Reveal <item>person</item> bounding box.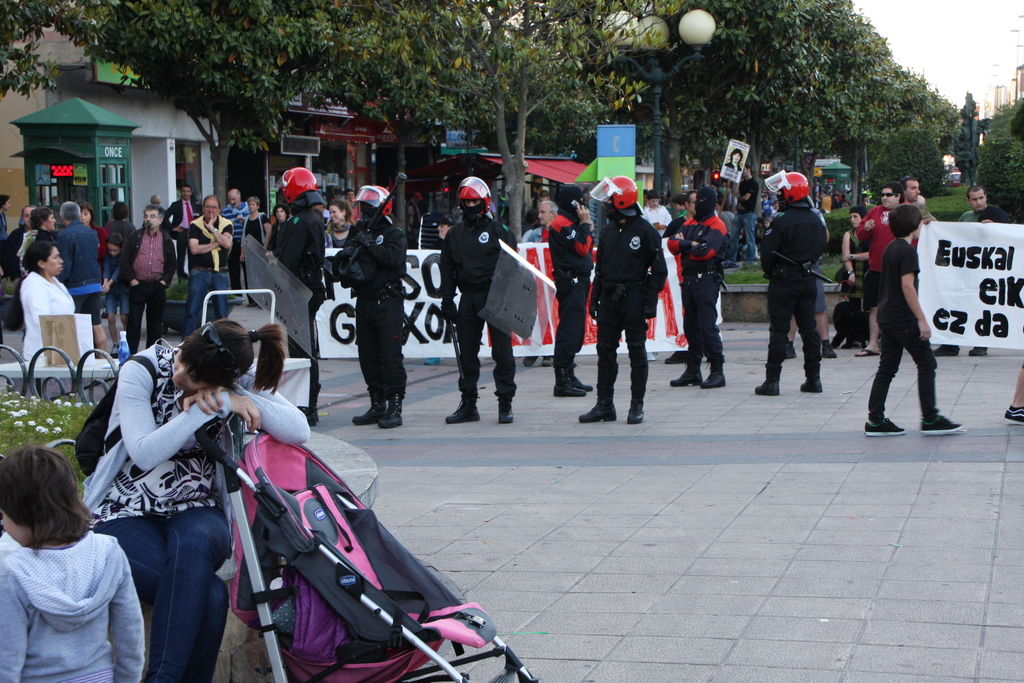
Revealed: rect(15, 242, 74, 363).
